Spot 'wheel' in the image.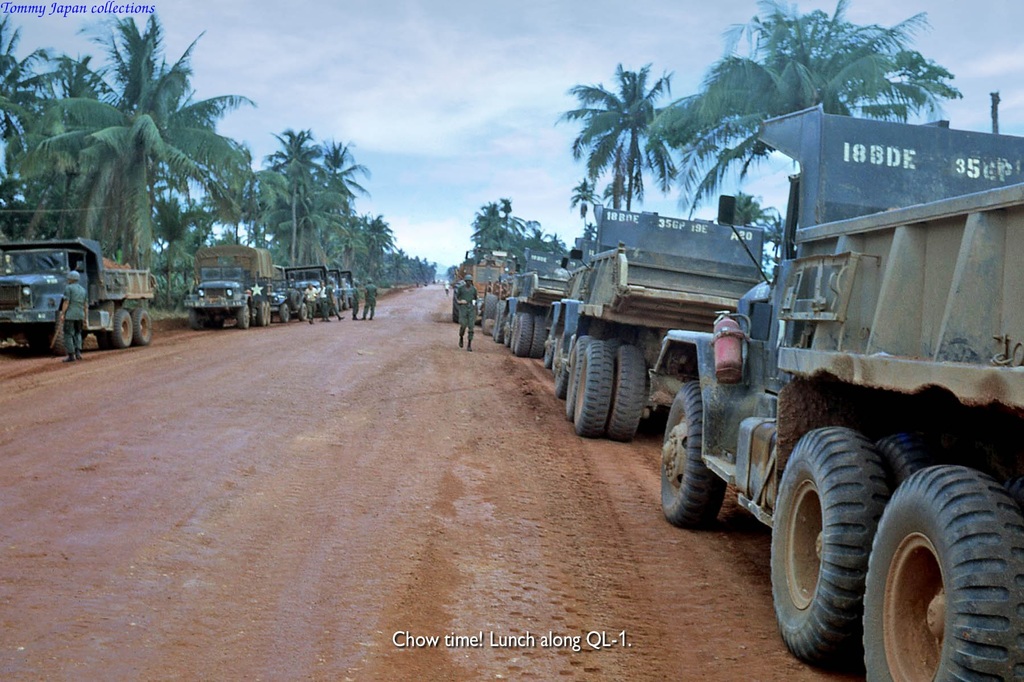
'wheel' found at locate(543, 332, 555, 366).
